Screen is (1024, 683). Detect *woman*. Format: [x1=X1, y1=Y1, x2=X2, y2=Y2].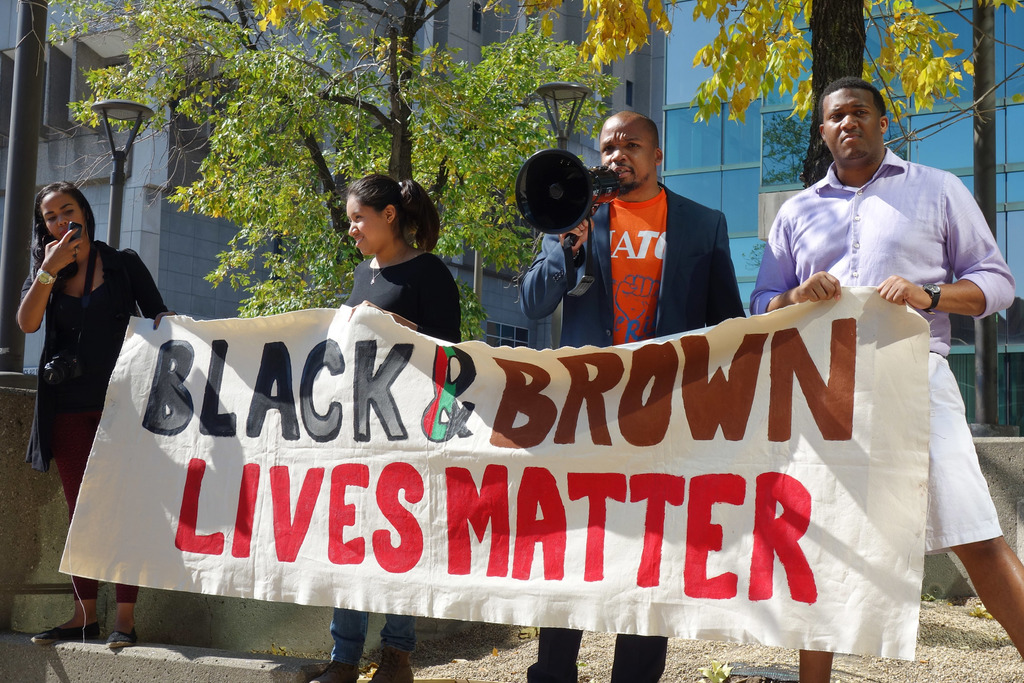
[x1=17, y1=152, x2=175, y2=584].
